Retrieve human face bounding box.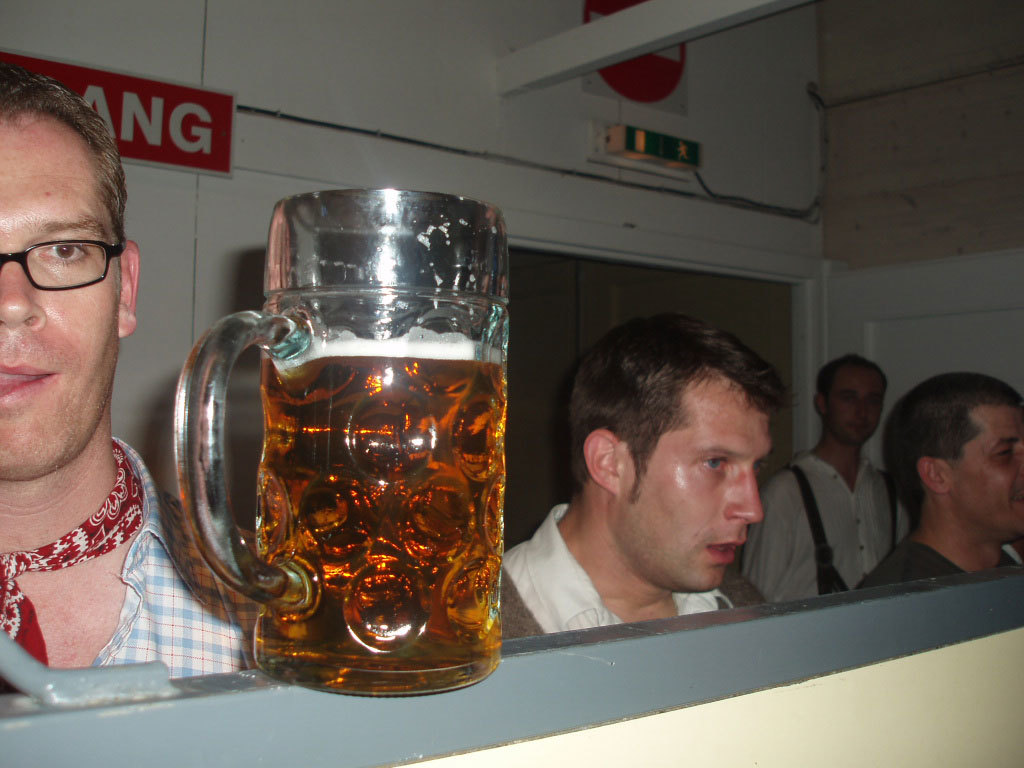
Bounding box: Rect(952, 405, 1023, 534).
